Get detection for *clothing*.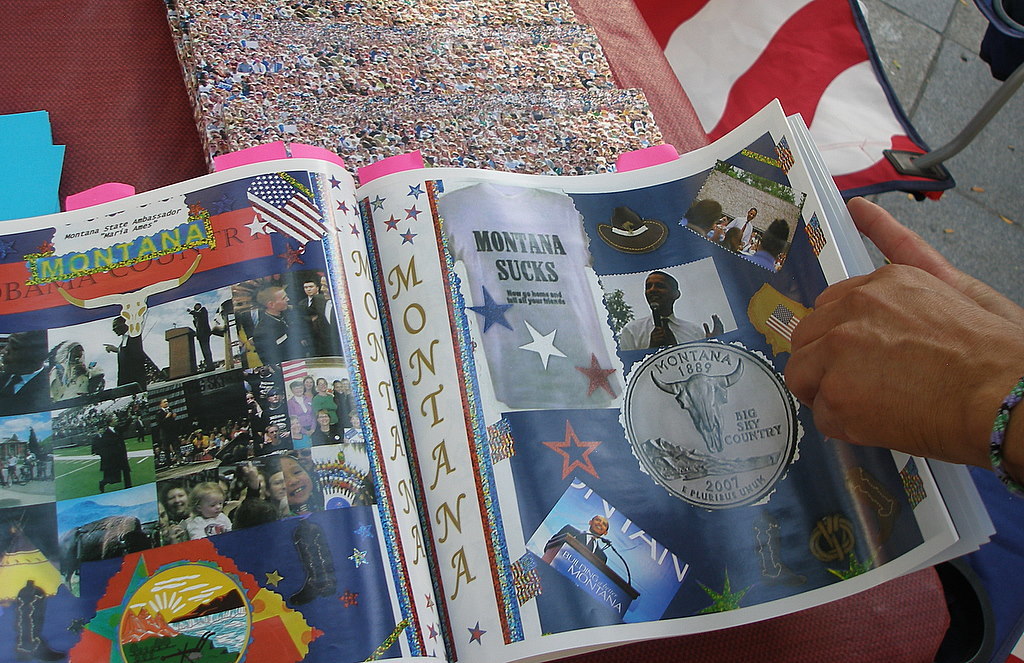
Detection: l=297, t=297, r=327, b=350.
